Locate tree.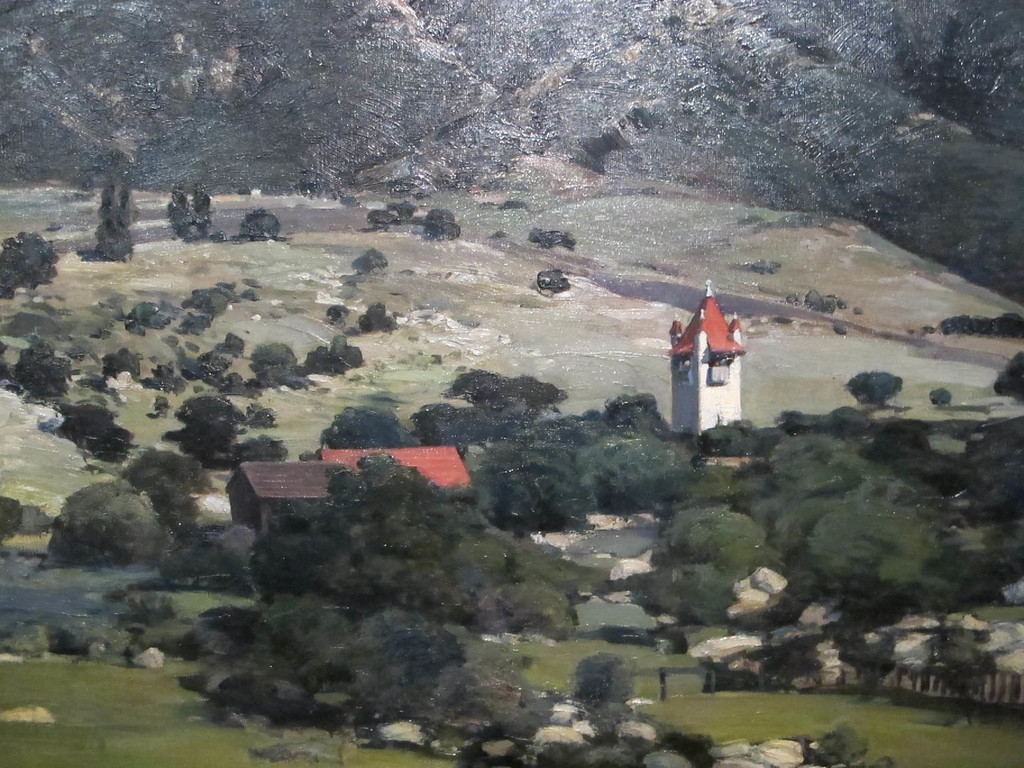
Bounding box: (x1=842, y1=364, x2=918, y2=412).
